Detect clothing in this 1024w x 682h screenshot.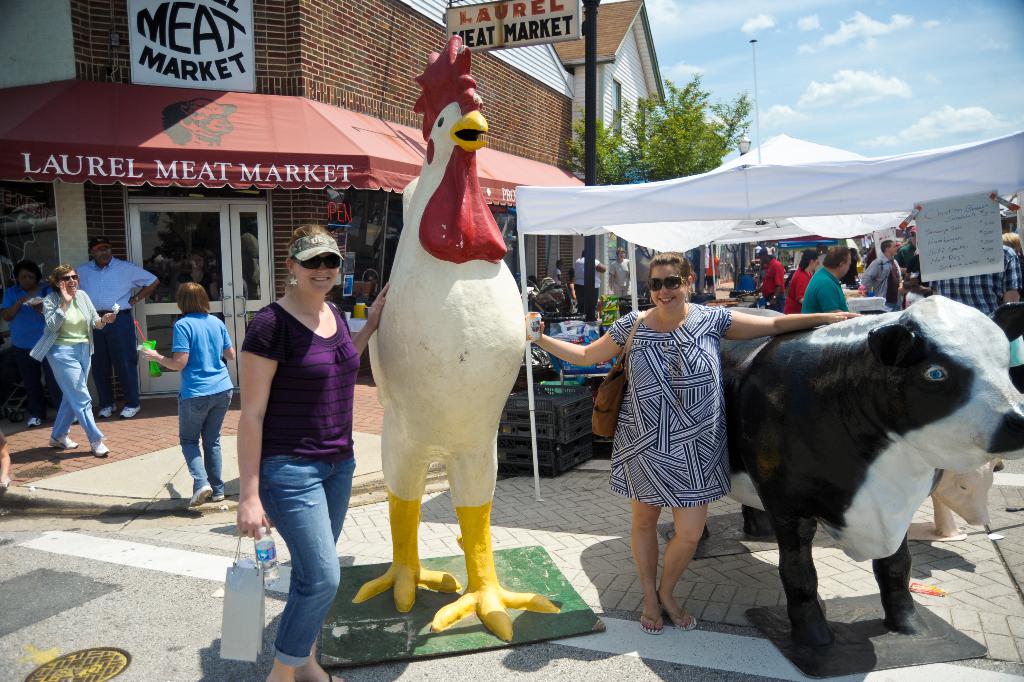
Detection: 78:258:154:407.
